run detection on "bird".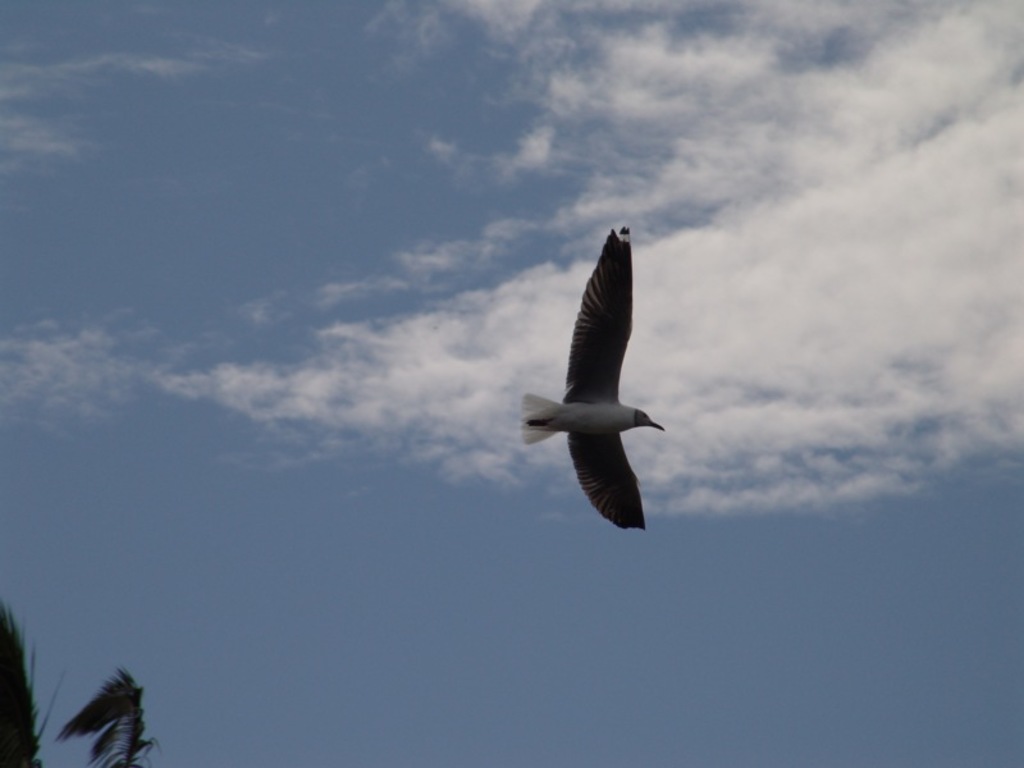
Result: <box>517,233,685,538</box>.
